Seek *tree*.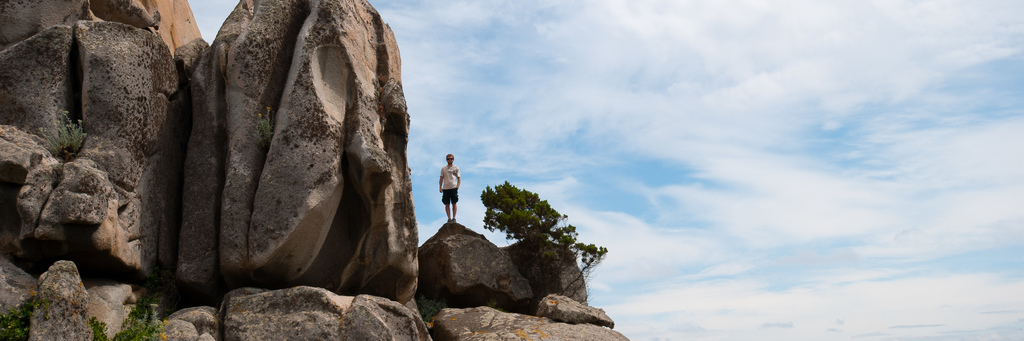
Rect(566, 230, 609, 296).
